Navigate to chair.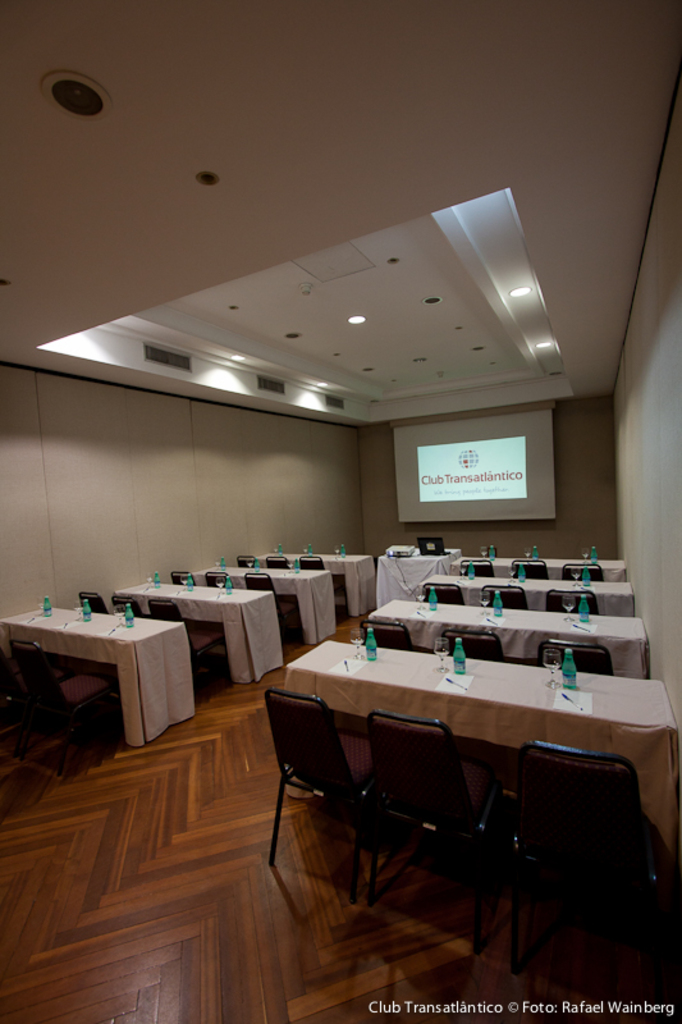
Navigation target: [left=77, top=589, right=110, bottom=616].
